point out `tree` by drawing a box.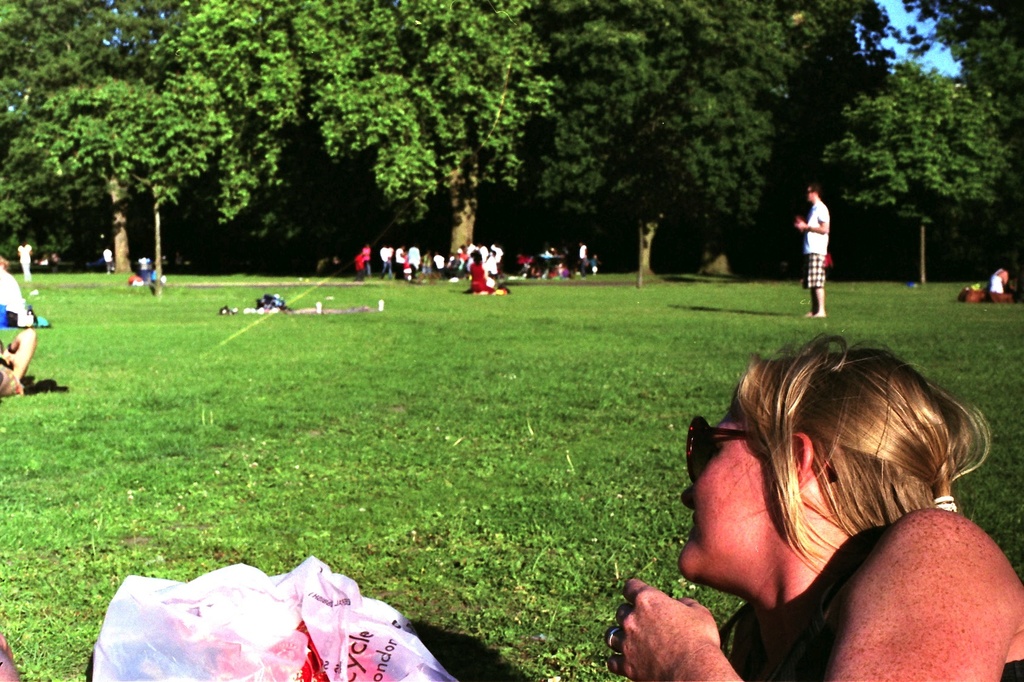
rect(893, 0, 1023, 184).
